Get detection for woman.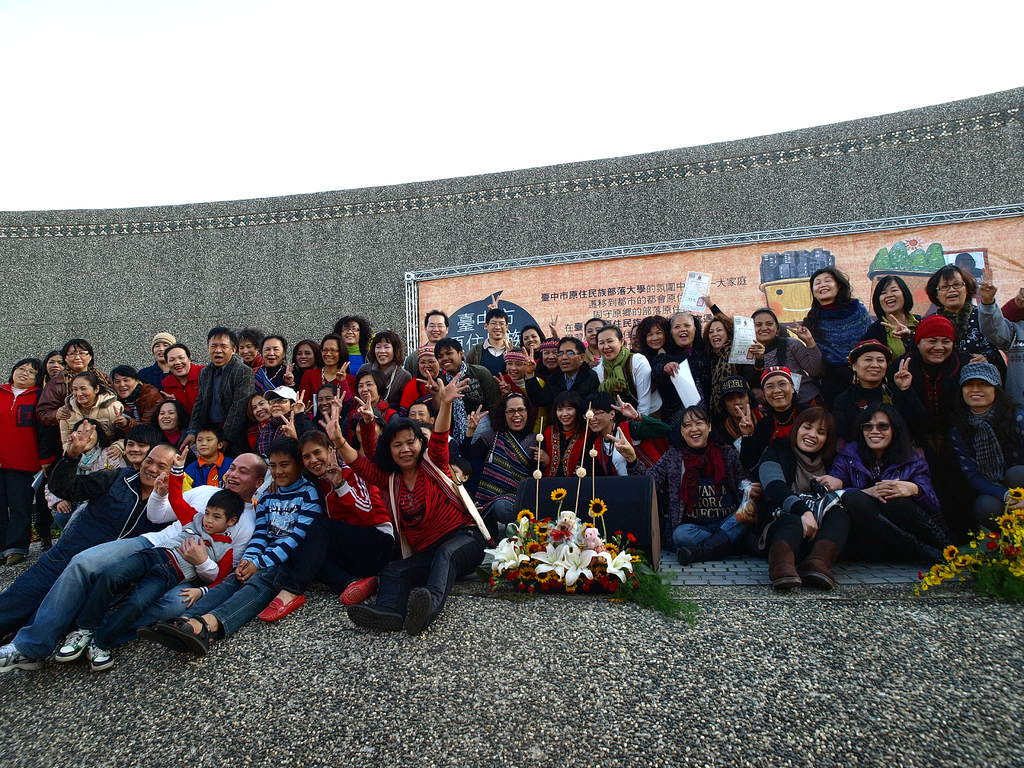
Detection: [488,347,543,390].
